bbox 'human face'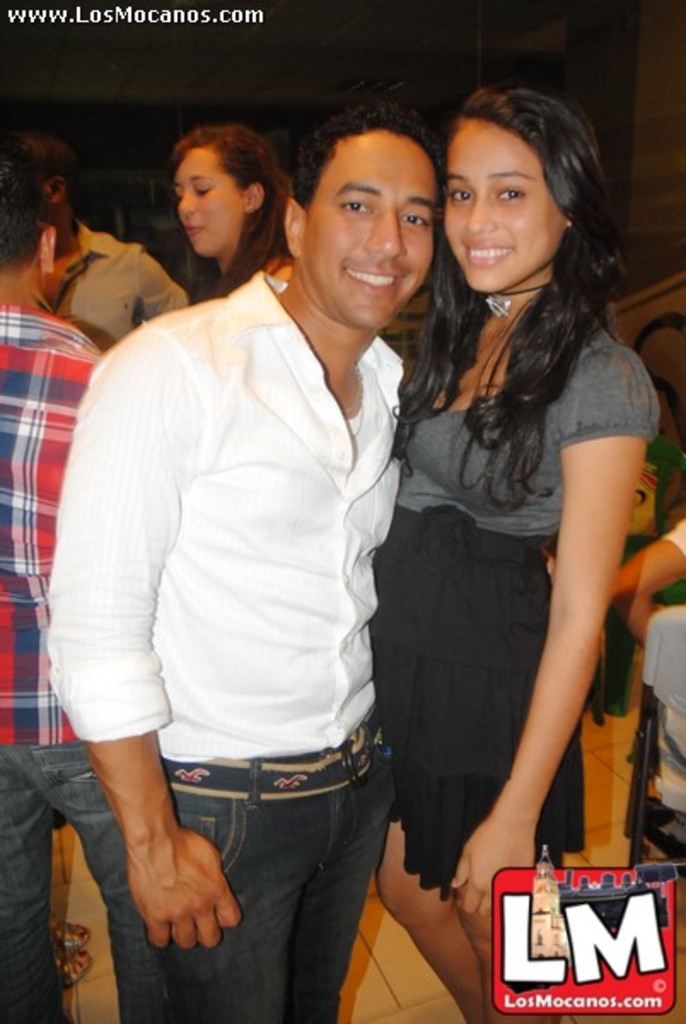
region(442, 119, 553, 285)
